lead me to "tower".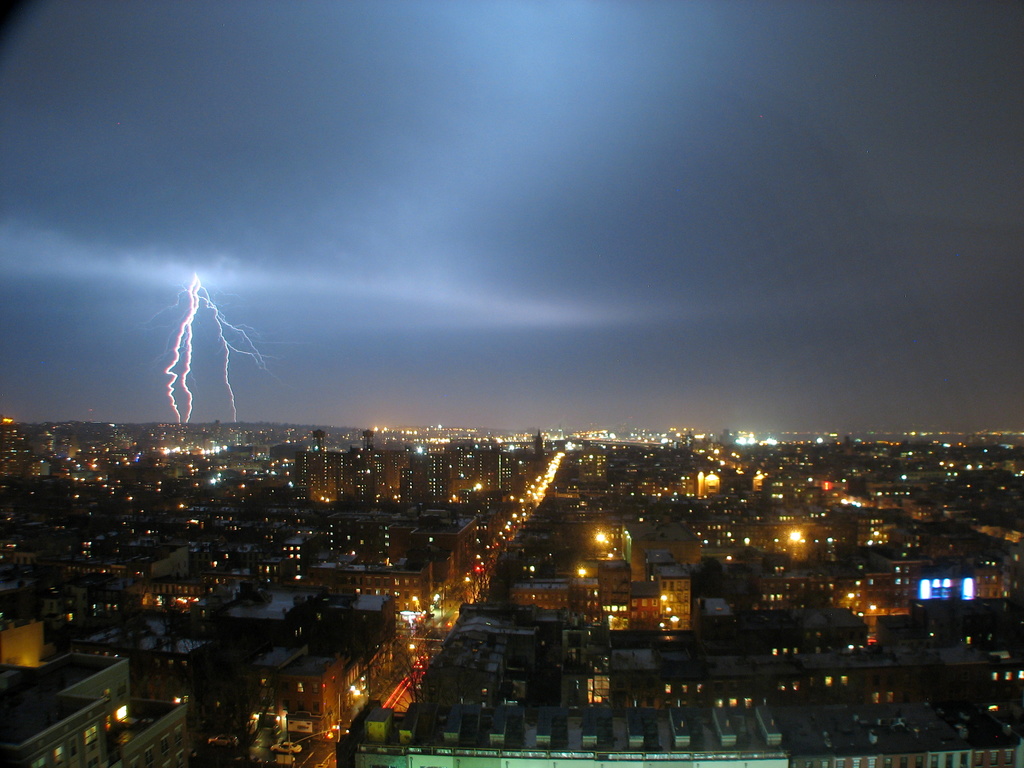
Lead to 289/442/407/503.
